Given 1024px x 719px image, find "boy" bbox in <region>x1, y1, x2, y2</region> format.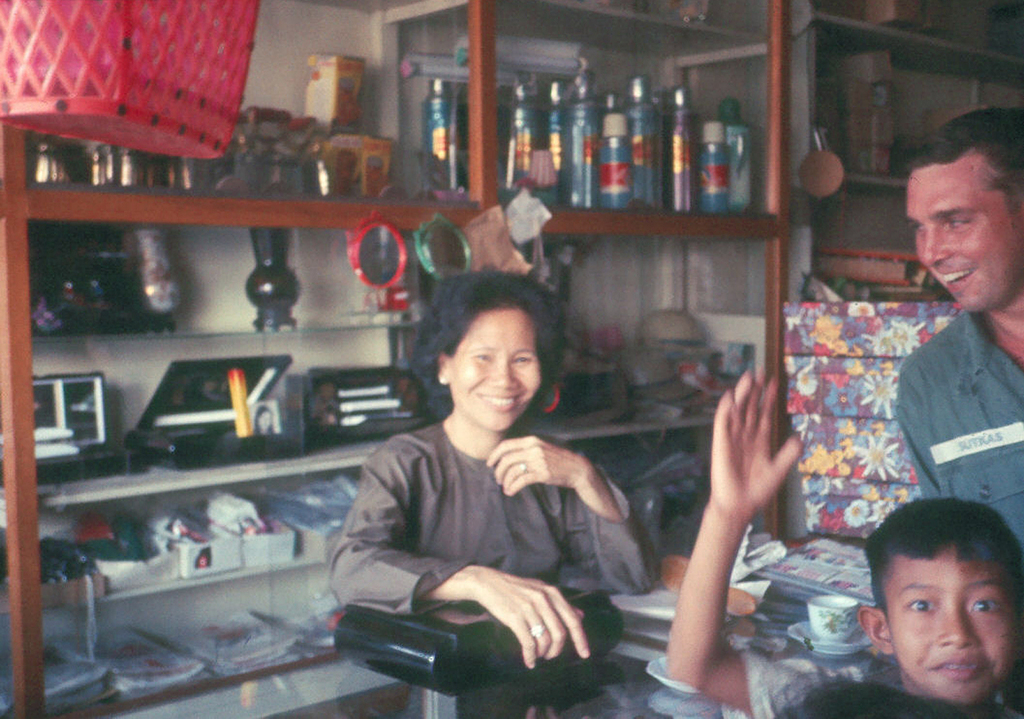
<region>651, 365, 1023, 718</region>.
